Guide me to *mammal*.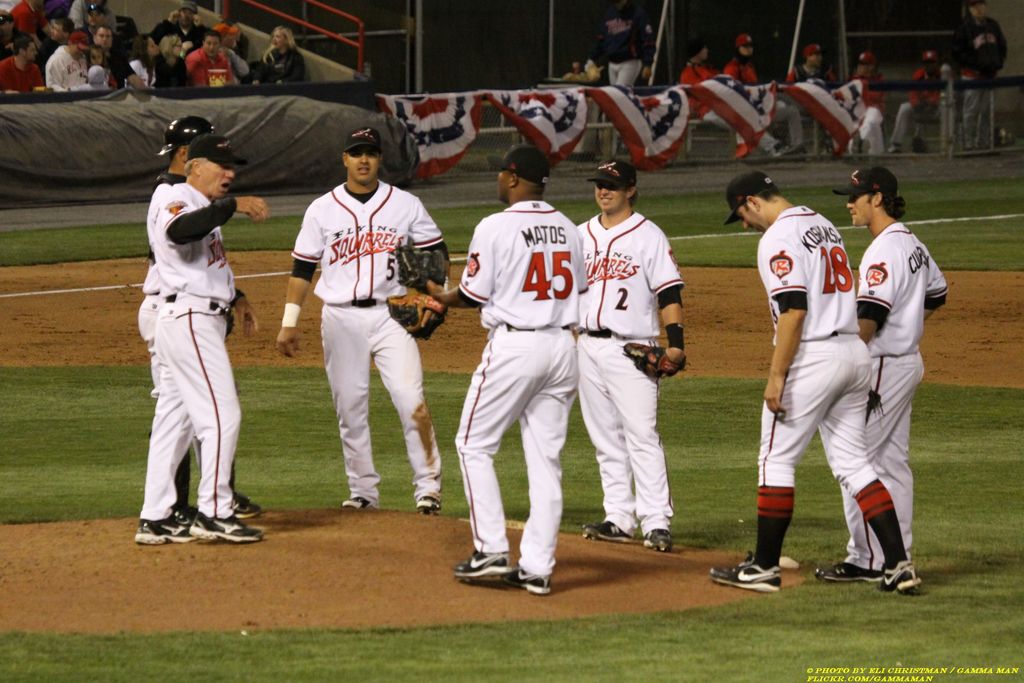
Guidance: x1=134 y1=119 x2=263 y2=518.
